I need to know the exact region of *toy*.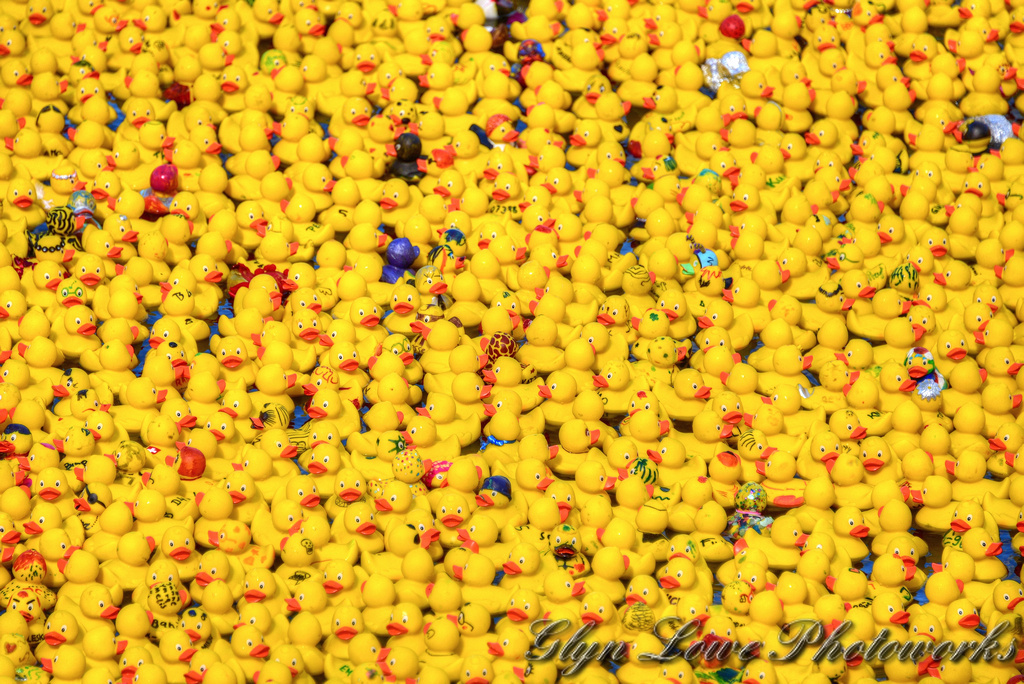
Region: [left=19, top=531, right=80, bottom=564].
